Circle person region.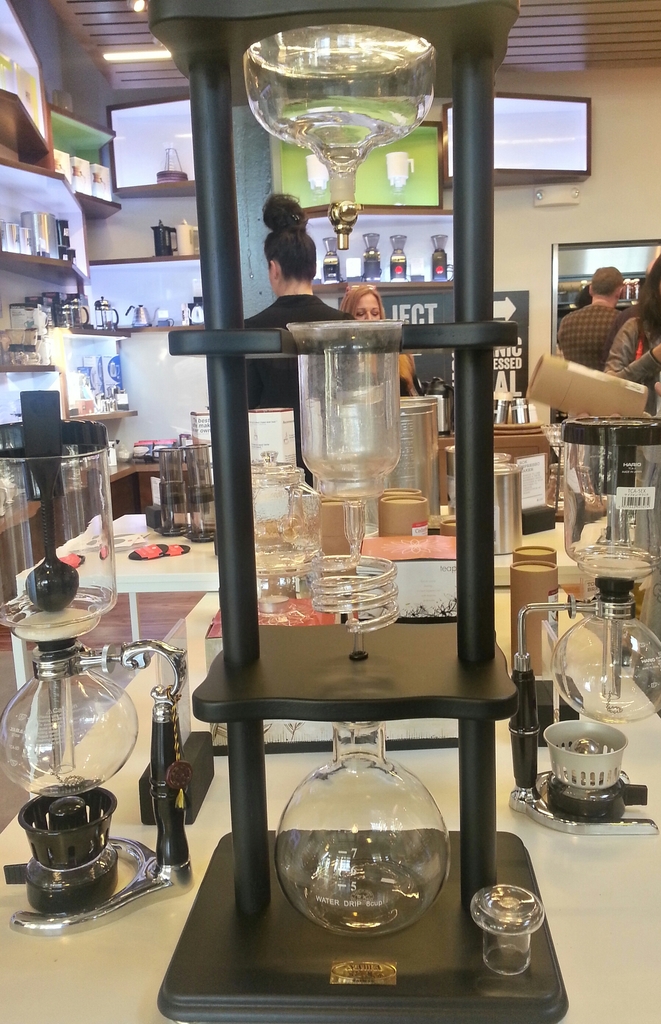
Region: [343, 285, 422, 400].
